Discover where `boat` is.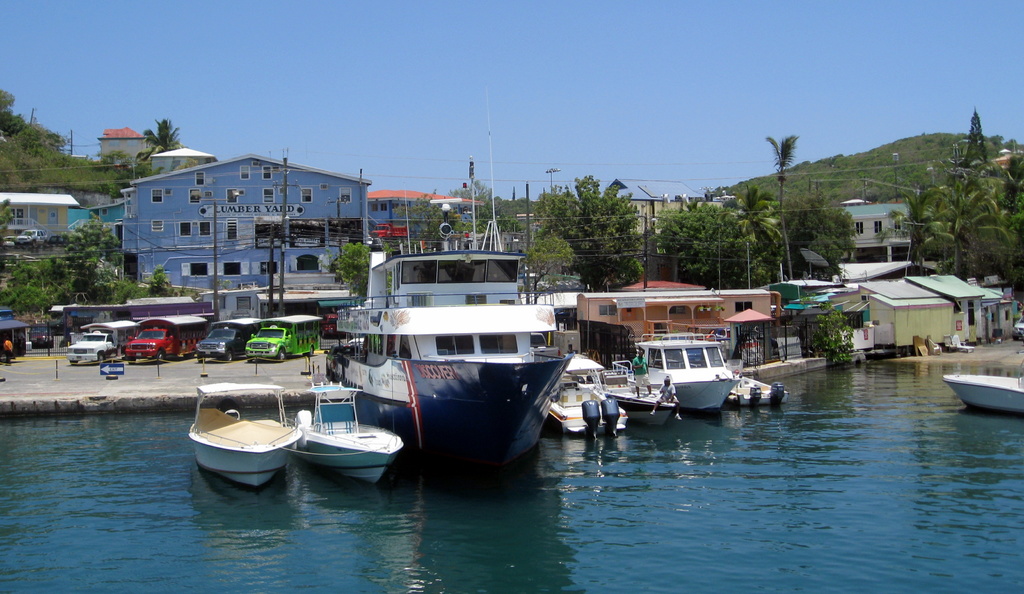
Discovered at select_region(291, 380, 408, 485).
